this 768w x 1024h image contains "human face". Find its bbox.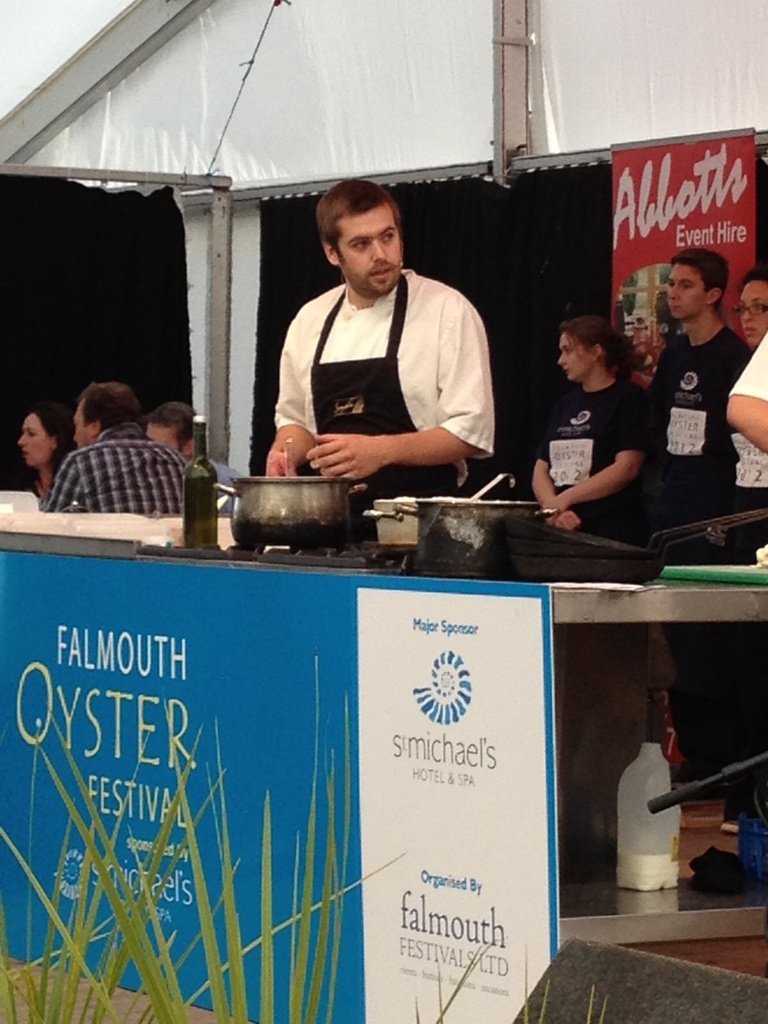
[x1=740, y1=287, x2=767, y2=345].
